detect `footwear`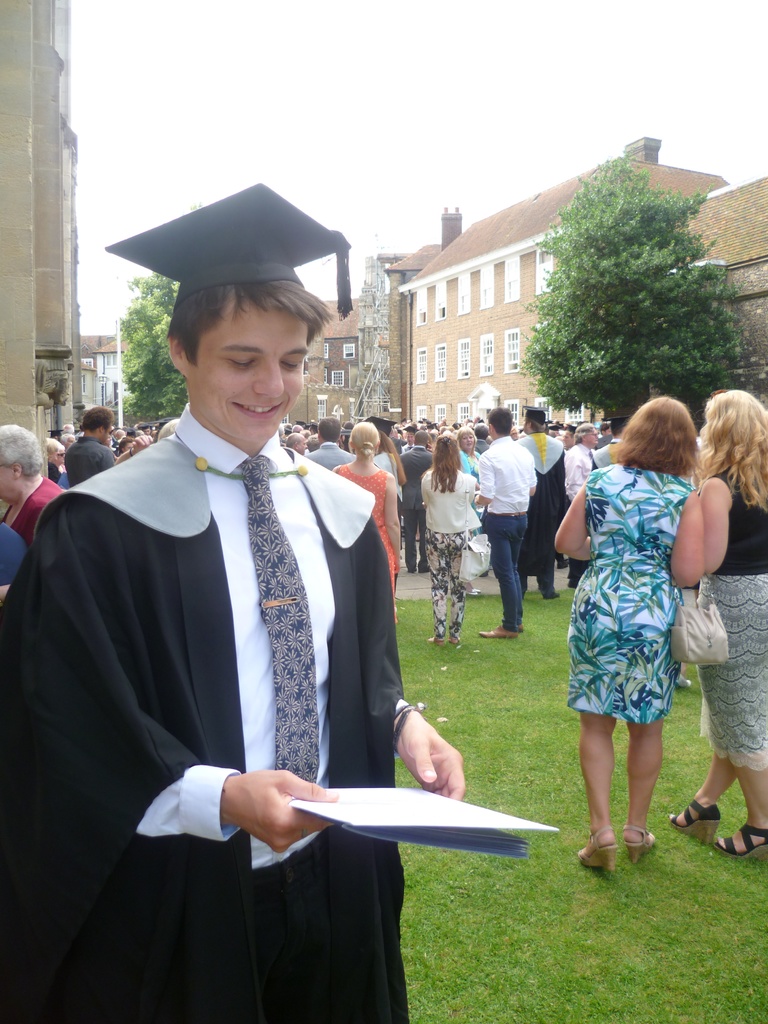
(left=543, top=586, right=559, bottom=604)
